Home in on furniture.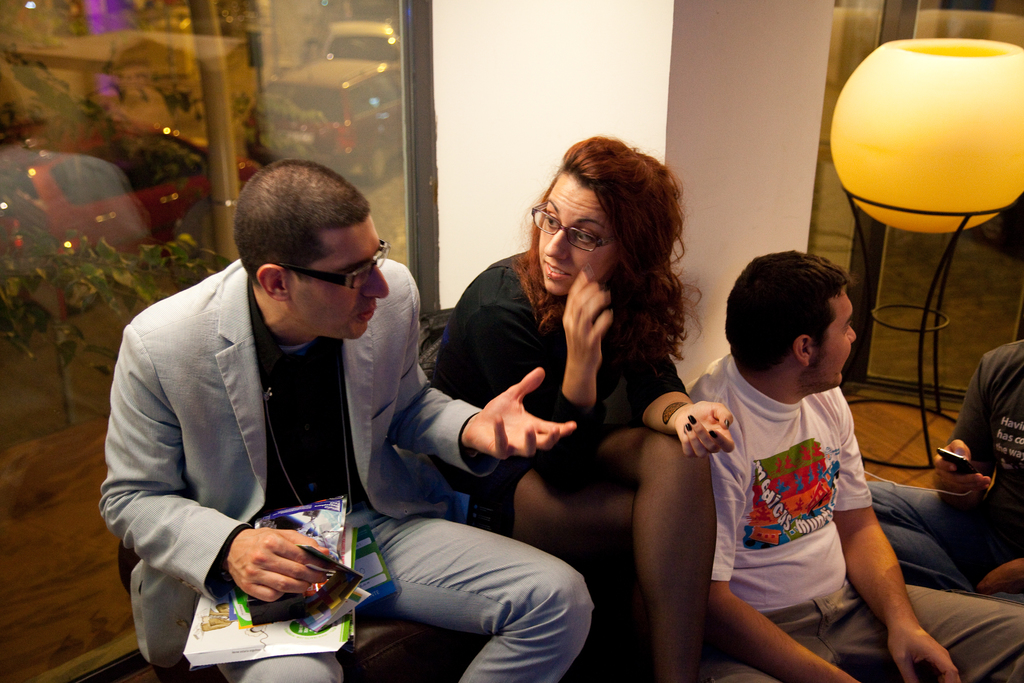
Homed in at bbox=[116, 551, 429, 682].
